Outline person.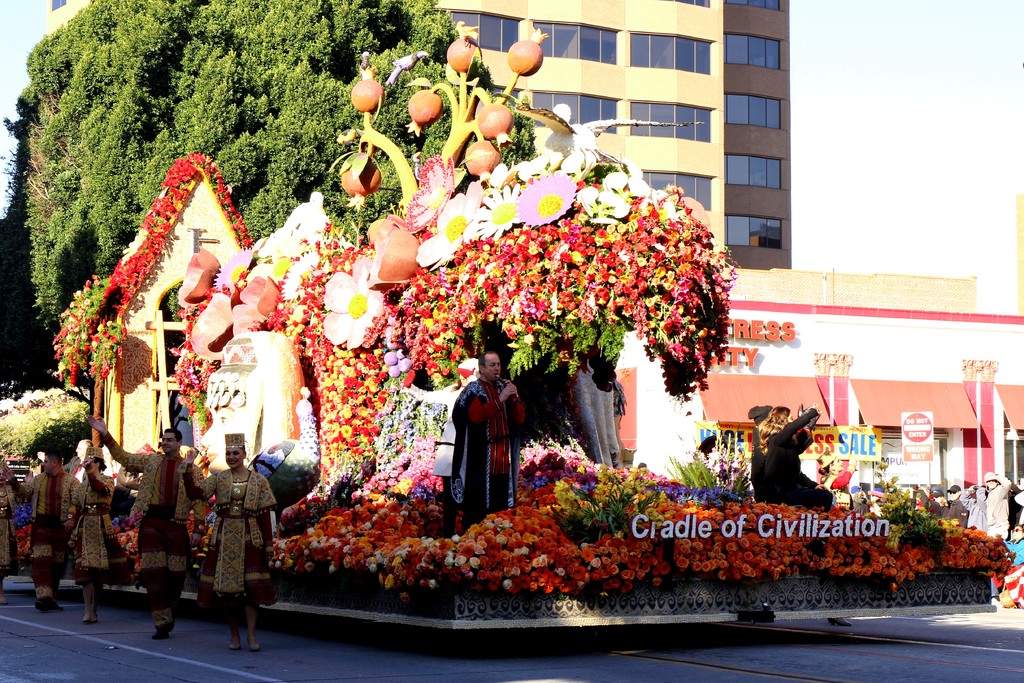
Outline: [left=983, top=468, right=1013, bottom=538].
